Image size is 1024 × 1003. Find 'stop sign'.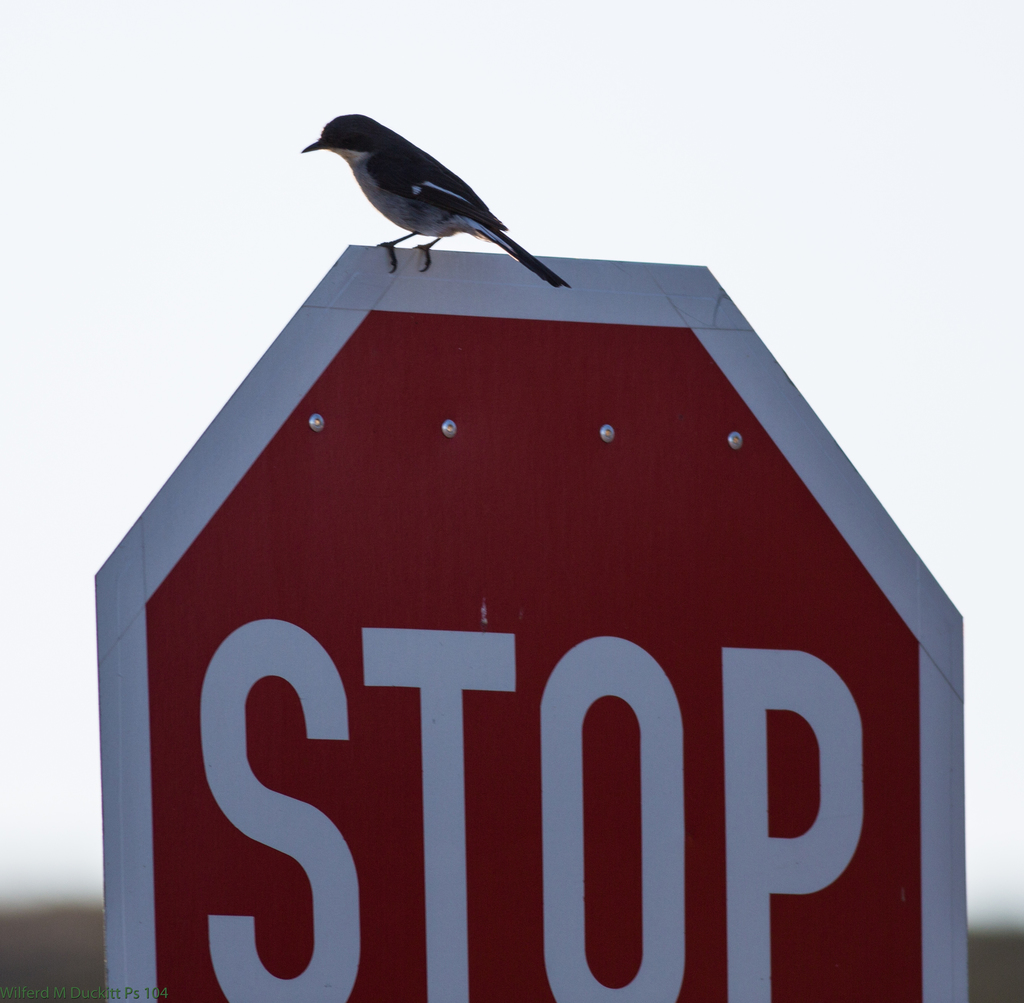
{"x1": 92, "y1": 242, "x2": 970, "y2": 1002}.
